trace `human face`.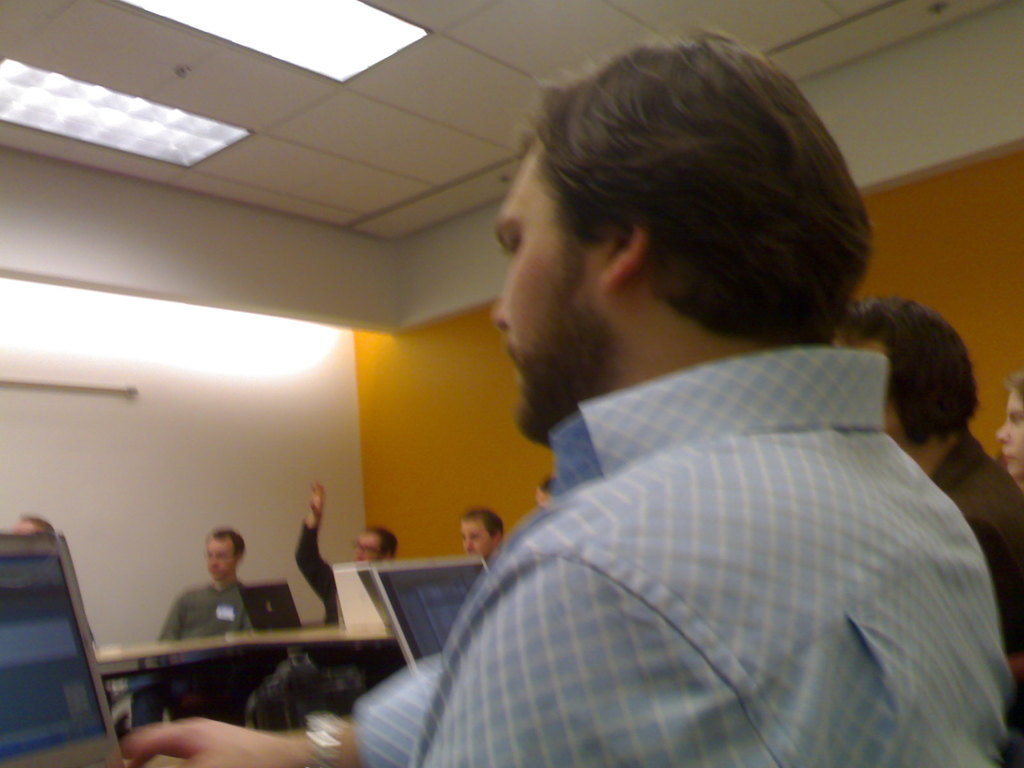
Traced to bbox=(356, 531, 385, 565).
